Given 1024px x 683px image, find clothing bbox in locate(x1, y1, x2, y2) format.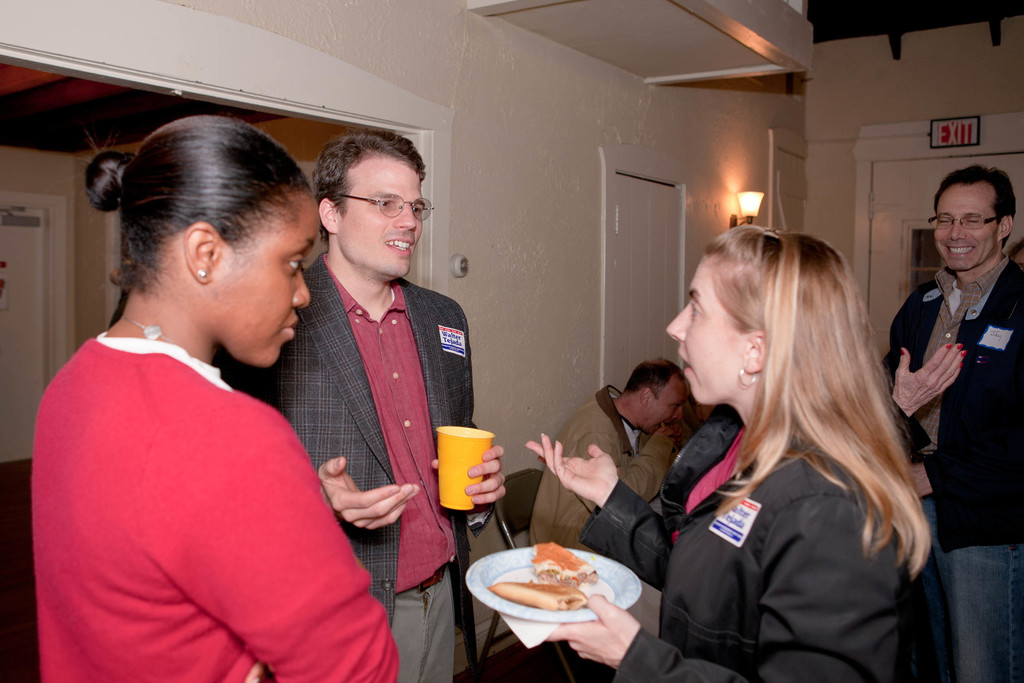
locate(525, 386, 675, 637).
